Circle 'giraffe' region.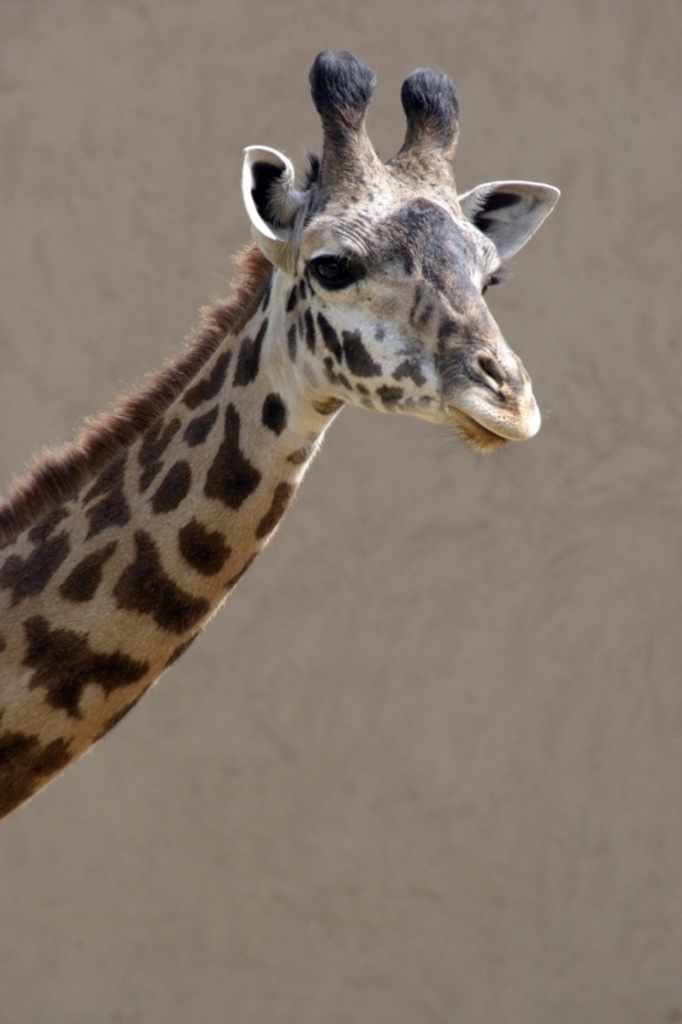
Region: <region>22, 58, 546, 864</region>.
